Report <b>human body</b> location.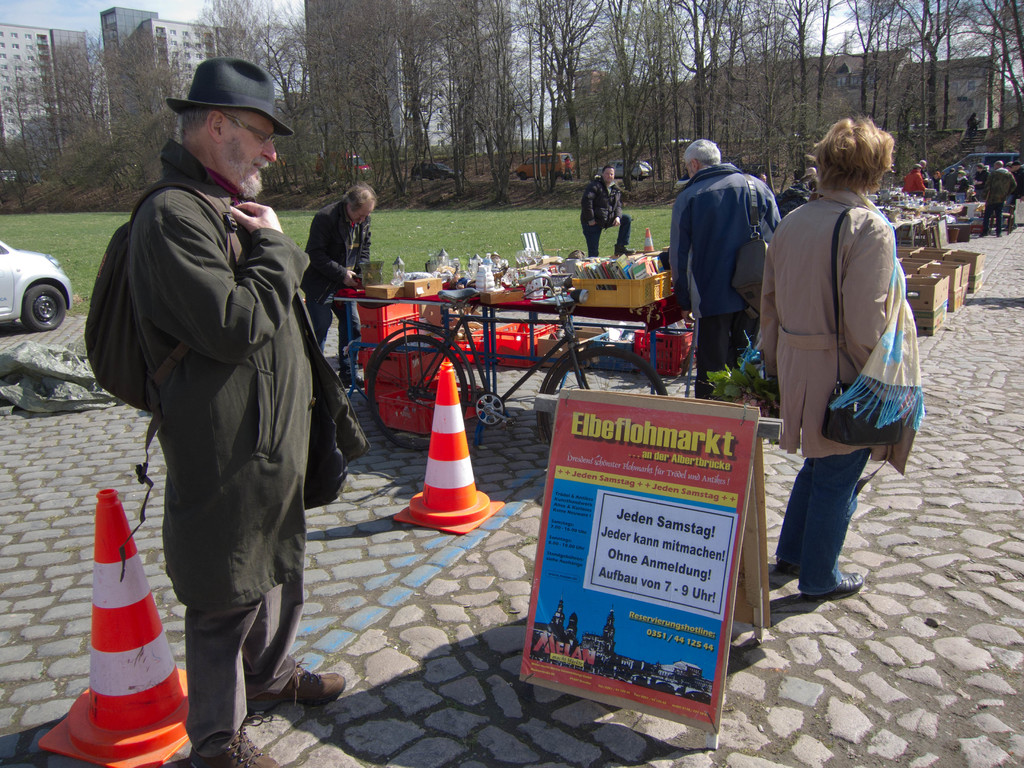
Report: [562, 155, 575, 180].
